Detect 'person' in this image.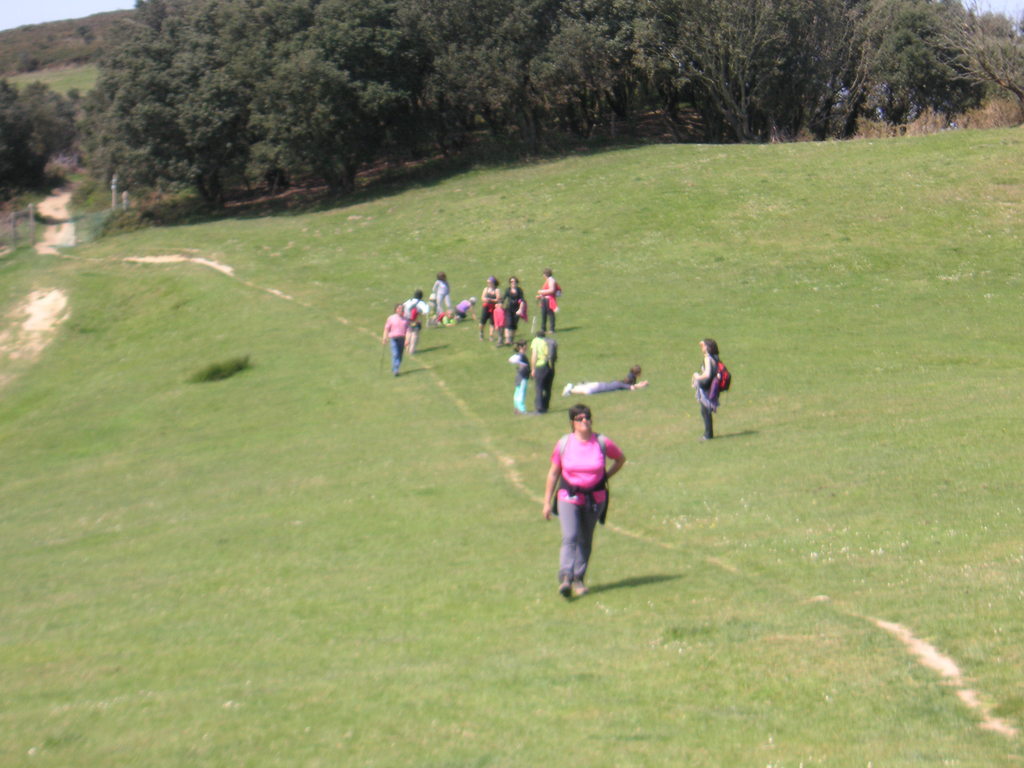
Detection: (x1=535, y1=265, x2=557, y2=332).
